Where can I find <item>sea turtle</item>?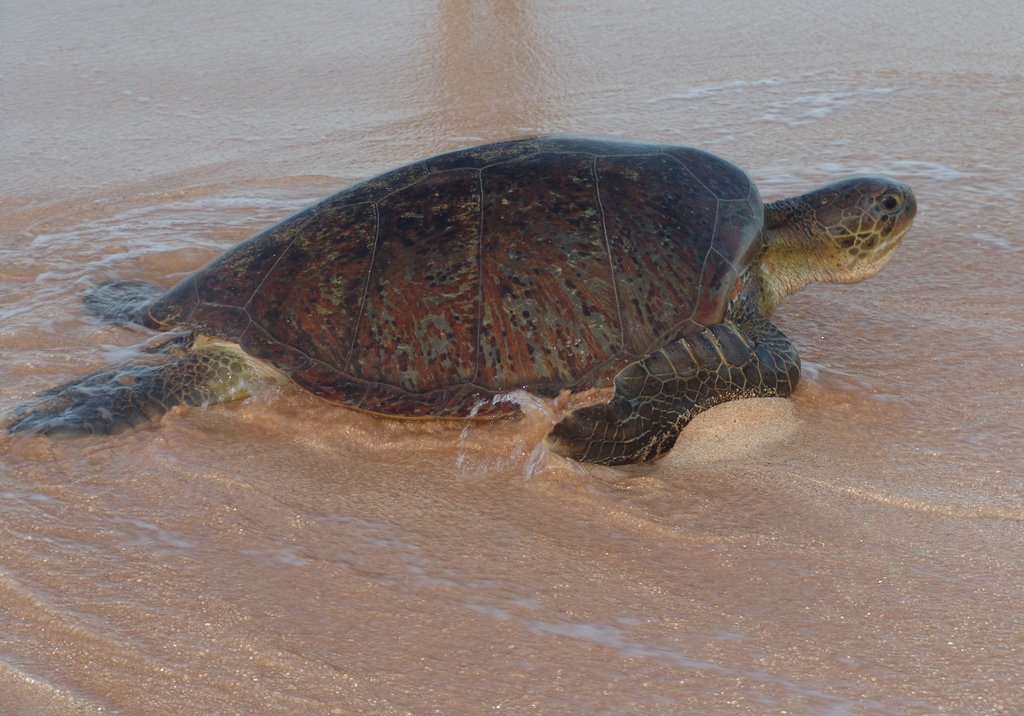
You can find it at (5, 136, 920, 470).
